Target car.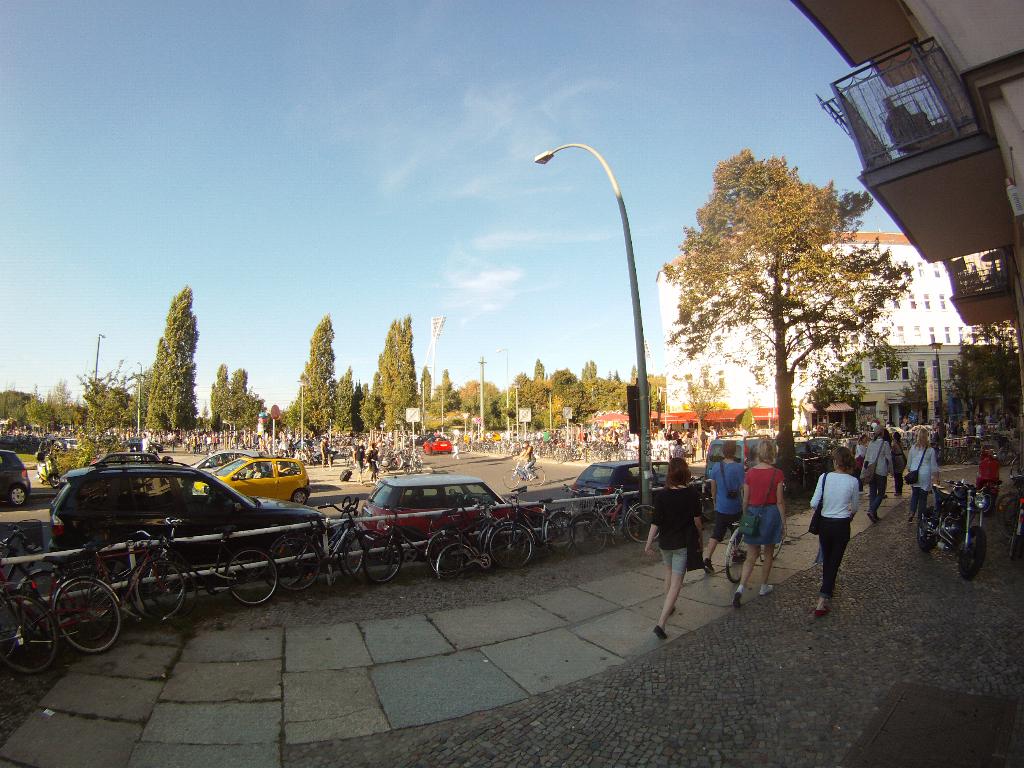
Target region: 570/461/667/500.
